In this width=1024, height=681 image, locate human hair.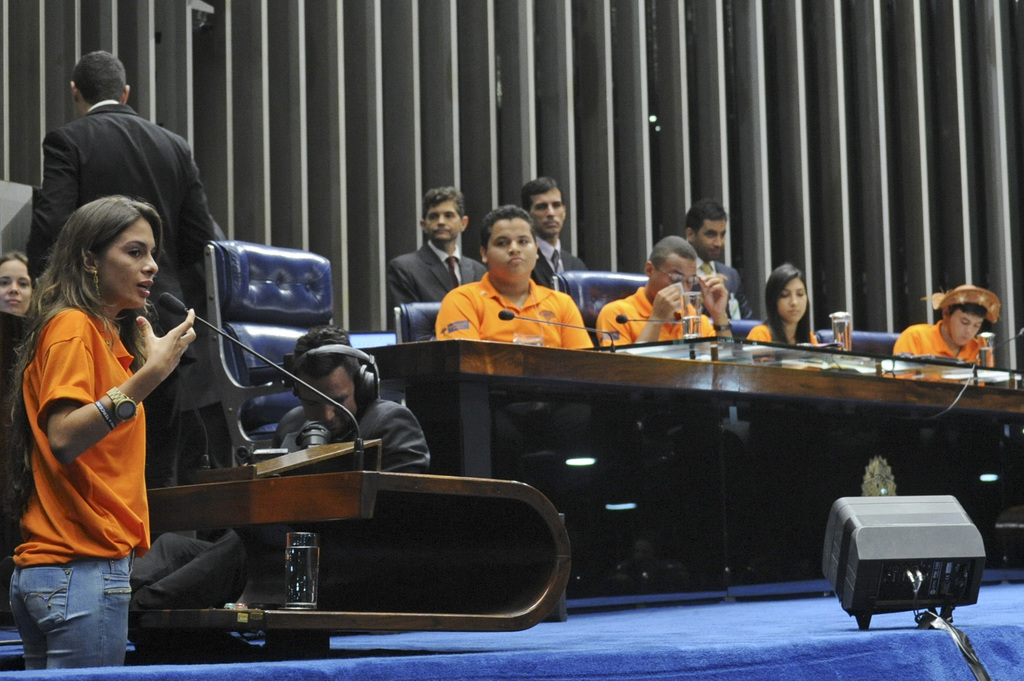
Bounding box: (x1=644, y1=235, x2=700, y2=273).
